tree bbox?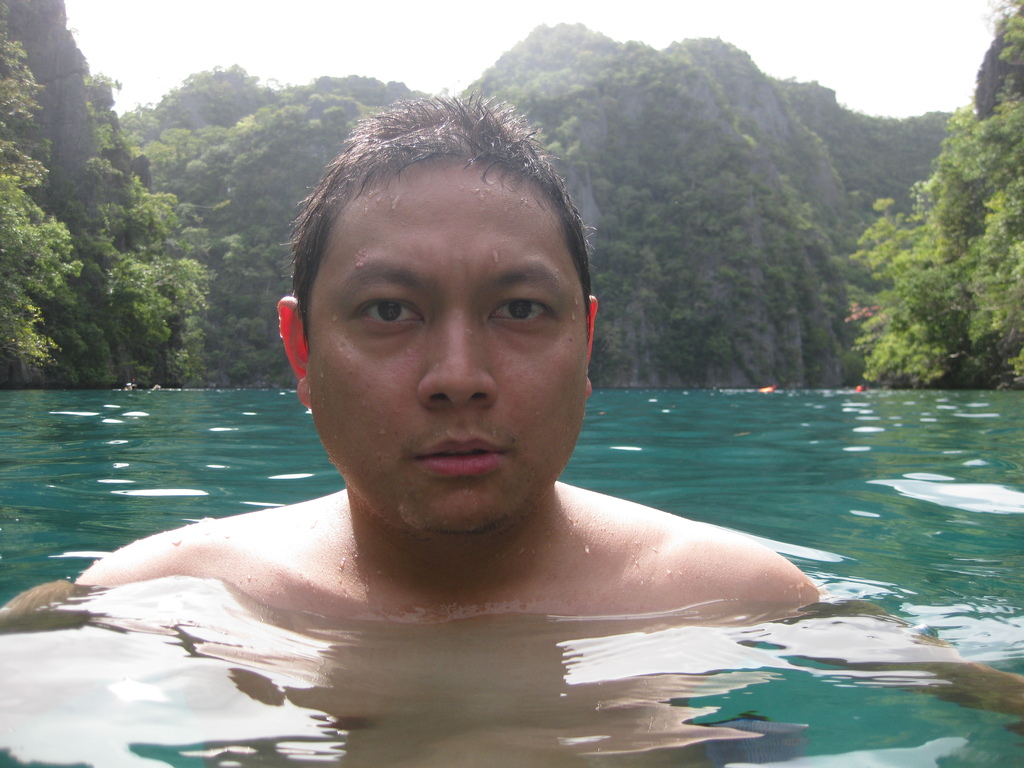
Rect(0, 0, 81, 389)
